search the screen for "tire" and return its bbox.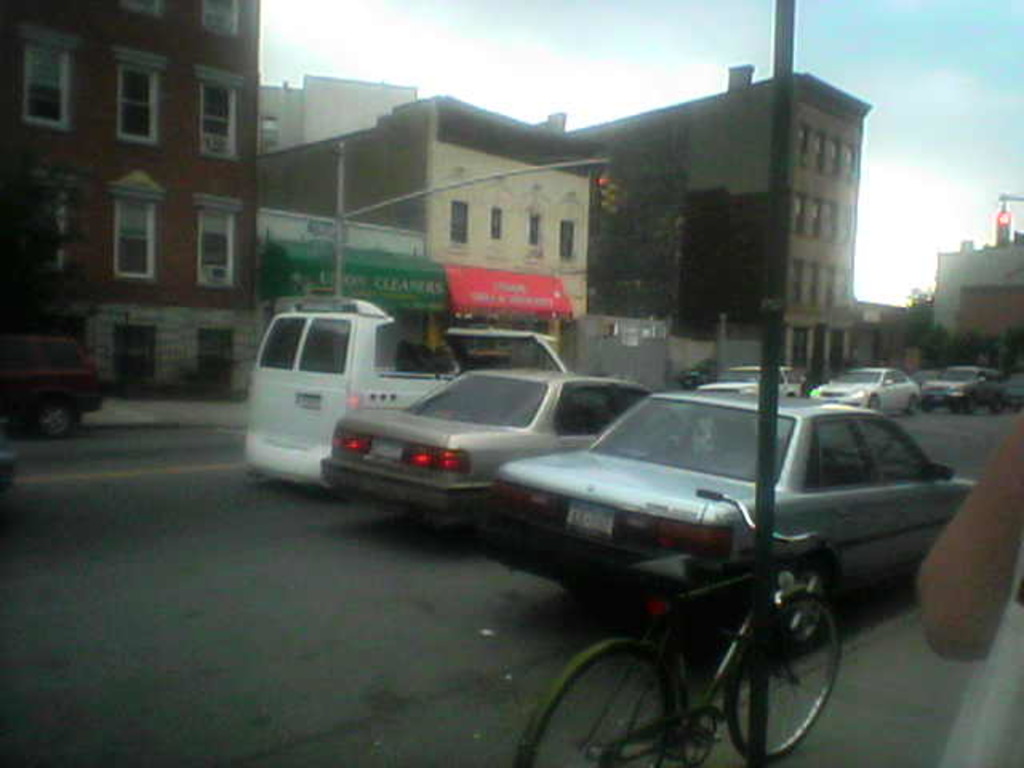
Found: 987,402,1002,408.
